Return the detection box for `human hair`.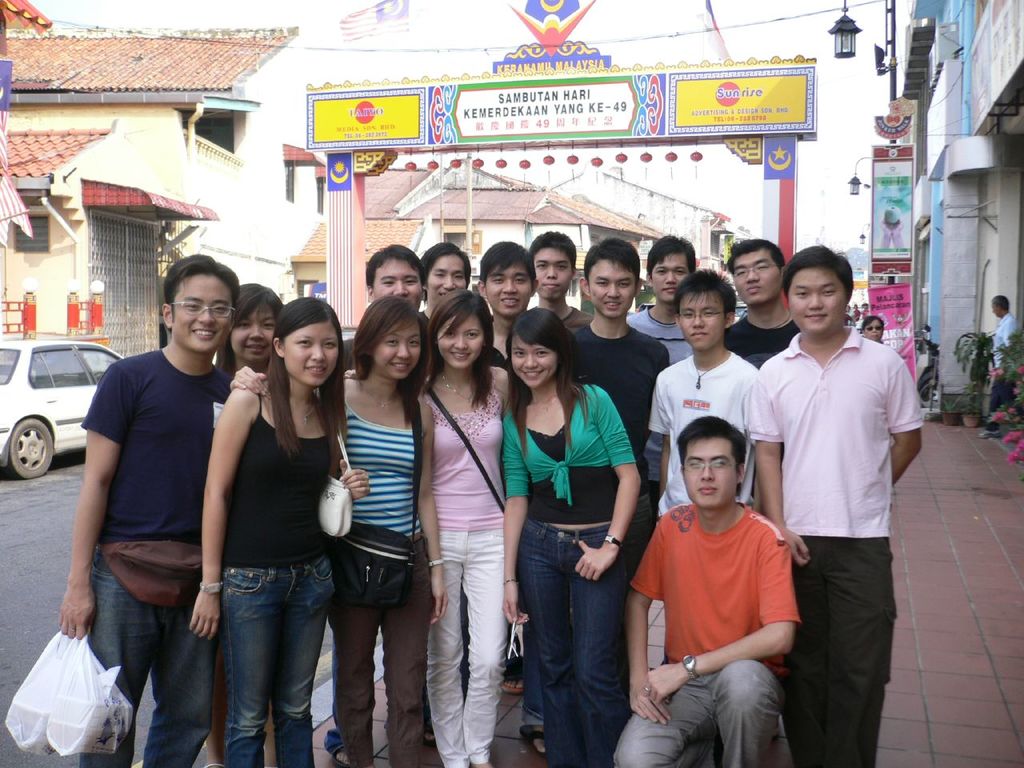
l=420, t=241, r=466, b=284.
